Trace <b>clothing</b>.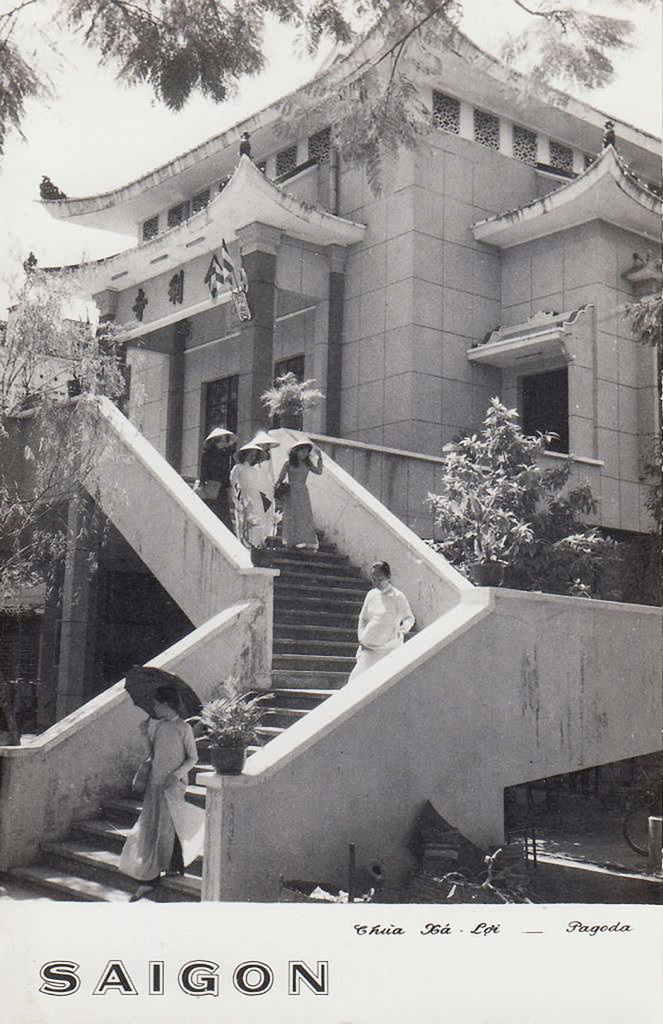
Traced to BBox(111, 712, 227, 882).
